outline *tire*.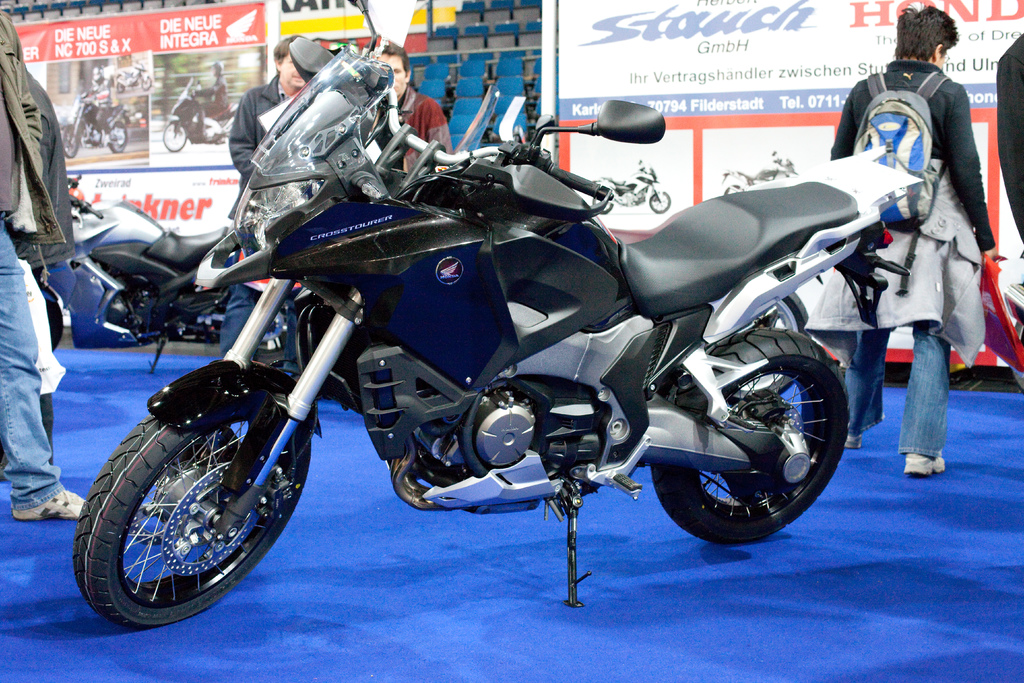
Outline: (x1=723, y1=181, x2=743, y2=196).
